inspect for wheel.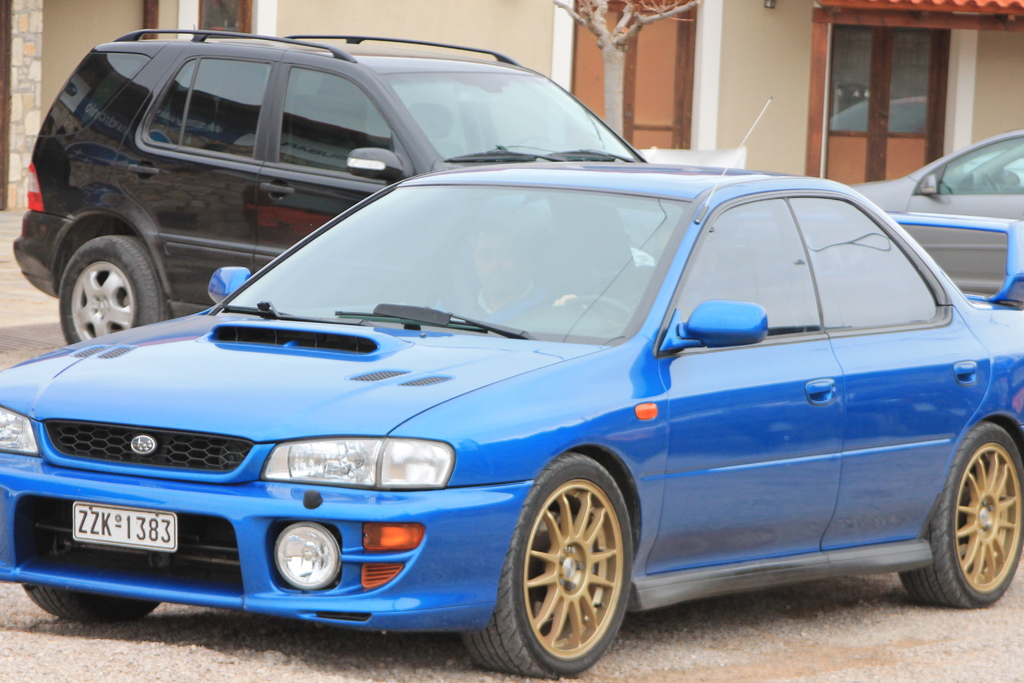
Inspection: l=25, t=584, r=161, b=627.
